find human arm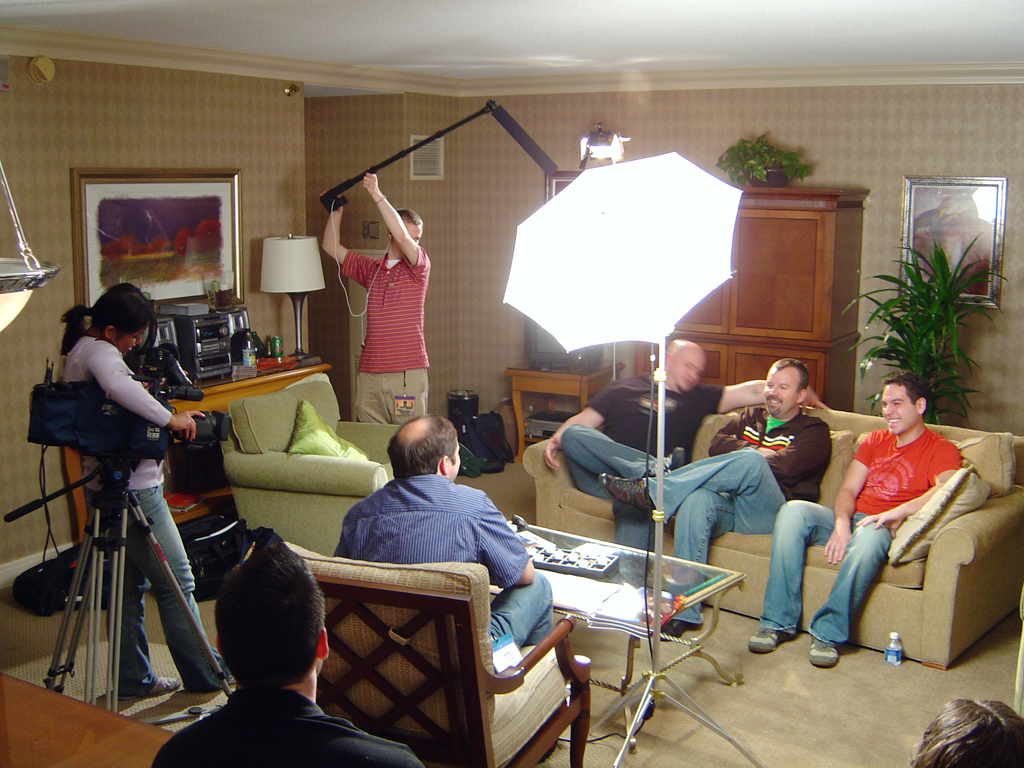
[478,490,534,592]
